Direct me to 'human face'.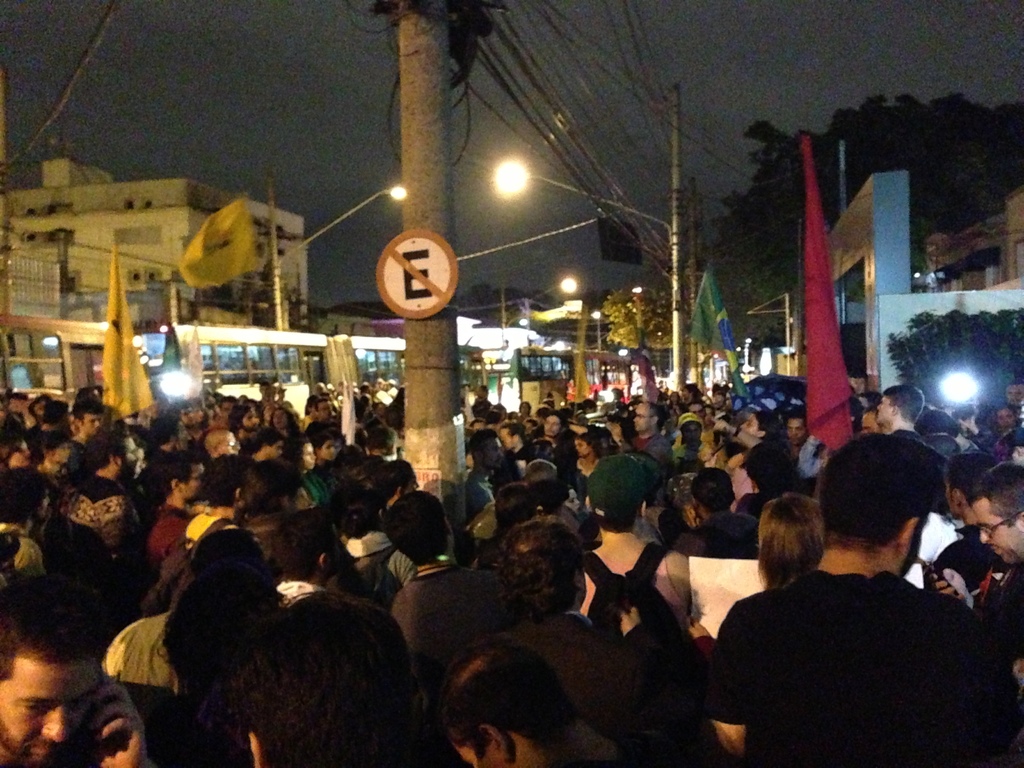
Direction: [501, 426, 512, 450].
